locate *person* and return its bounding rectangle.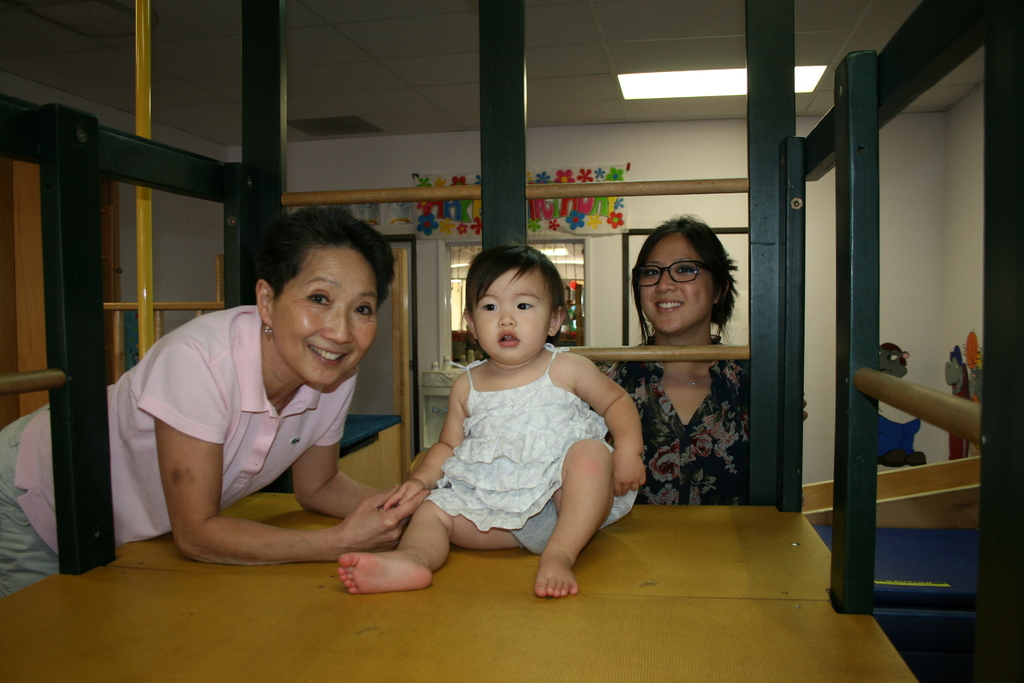
region(593, 215, 808, 505).
